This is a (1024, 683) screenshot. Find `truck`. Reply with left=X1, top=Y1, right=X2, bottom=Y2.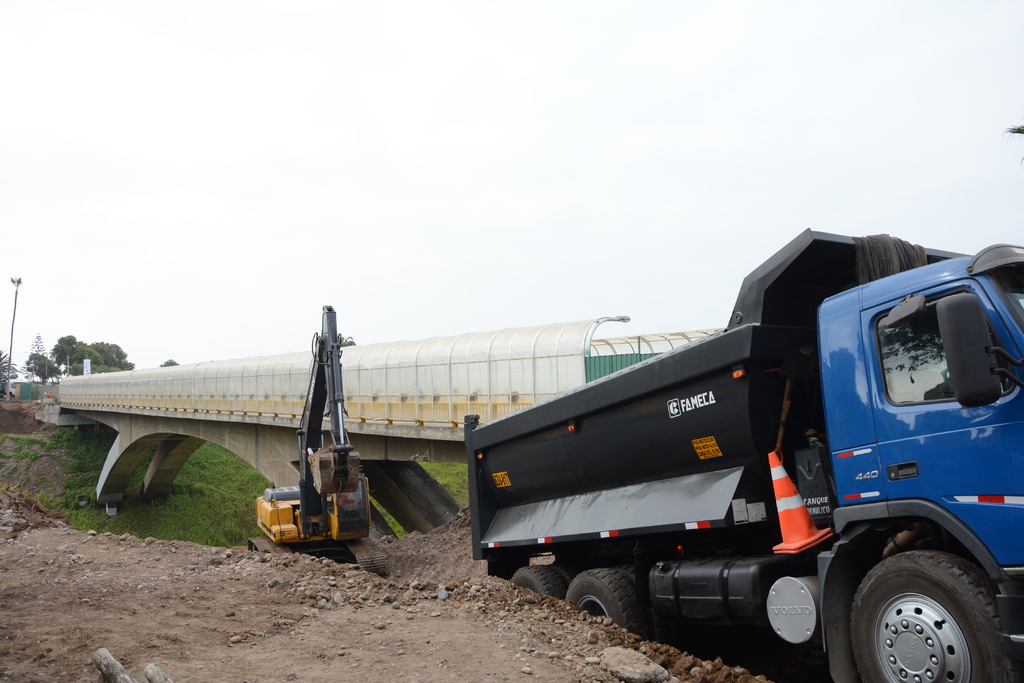
left=458, top=254, right=1023, bottom=681.
